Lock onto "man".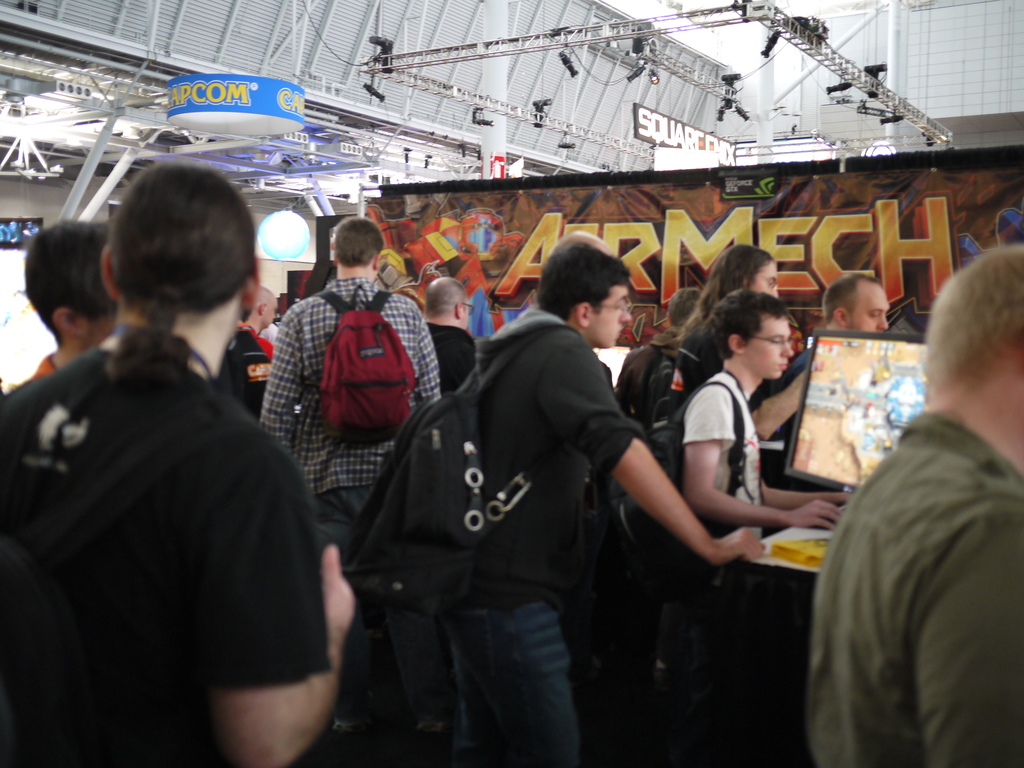
Locked: 258,216,458,740.
